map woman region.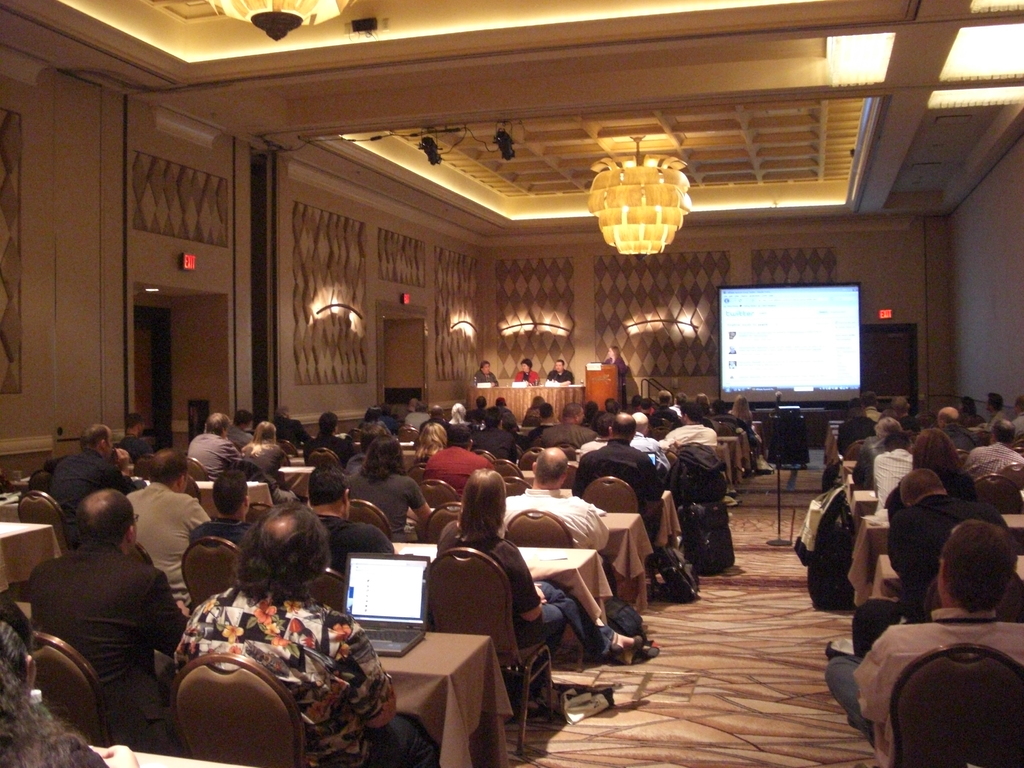
Mapped to [727,396,754,423].
